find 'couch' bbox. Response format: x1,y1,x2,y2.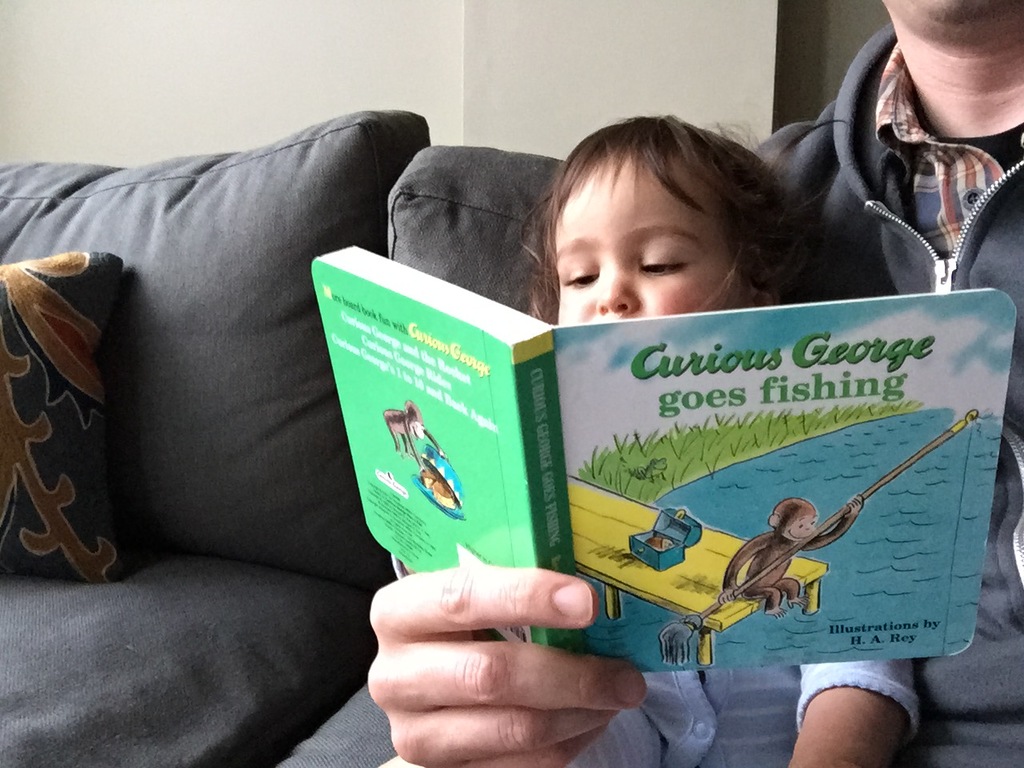
0,105,1023,767.
